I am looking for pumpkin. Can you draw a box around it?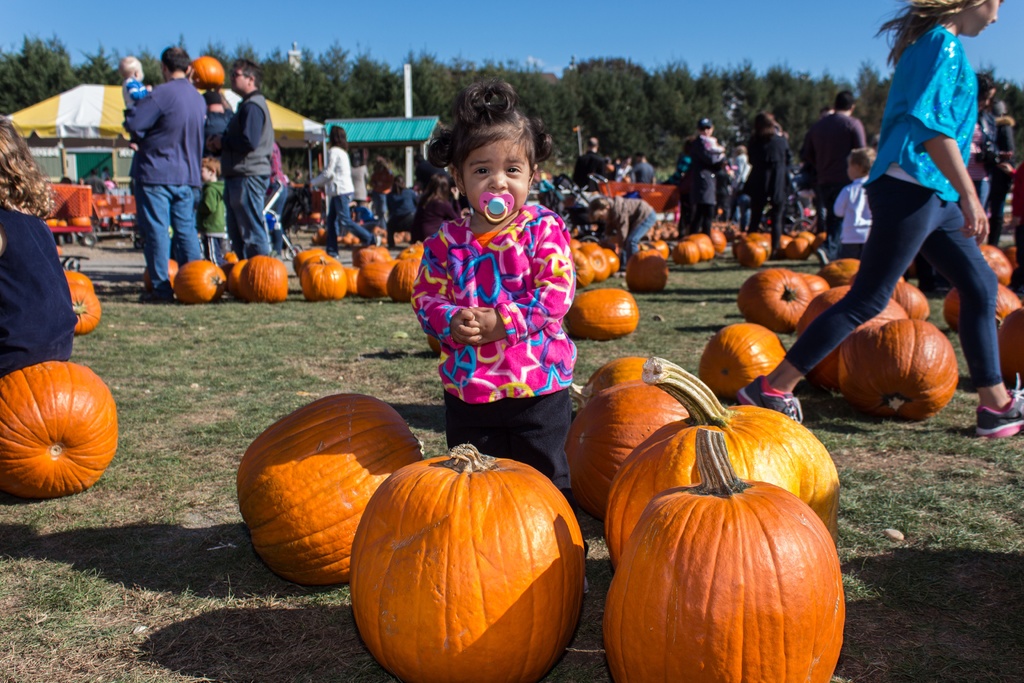
Sure, the bounding box is <bbox>234, 385, 433, 583</bbox>.
